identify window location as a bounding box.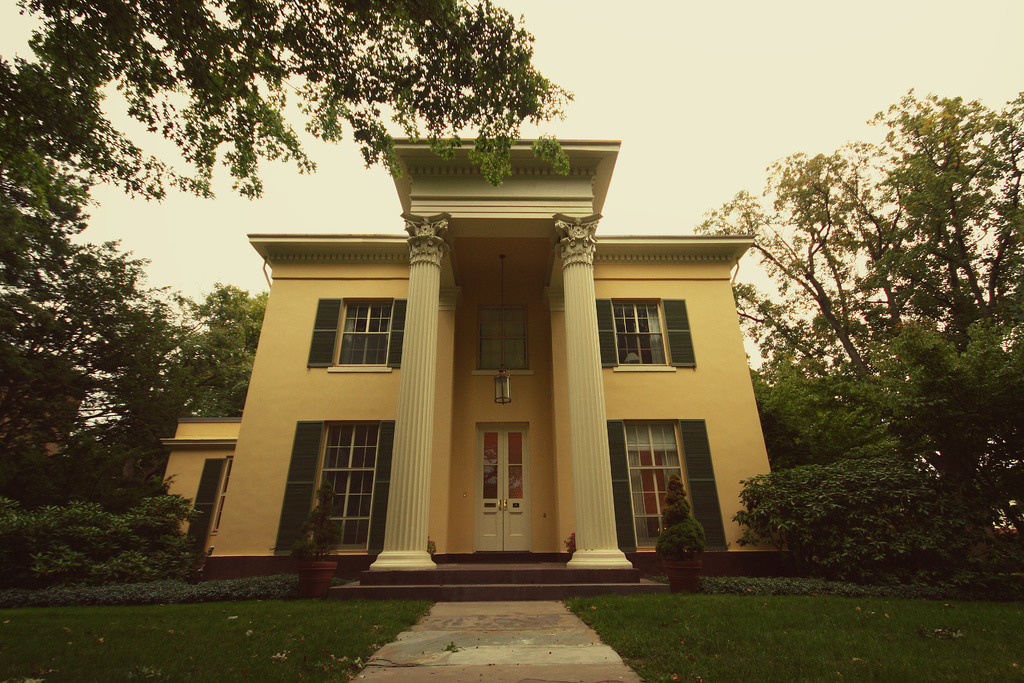
Rect(303, 276, 419, 388).
